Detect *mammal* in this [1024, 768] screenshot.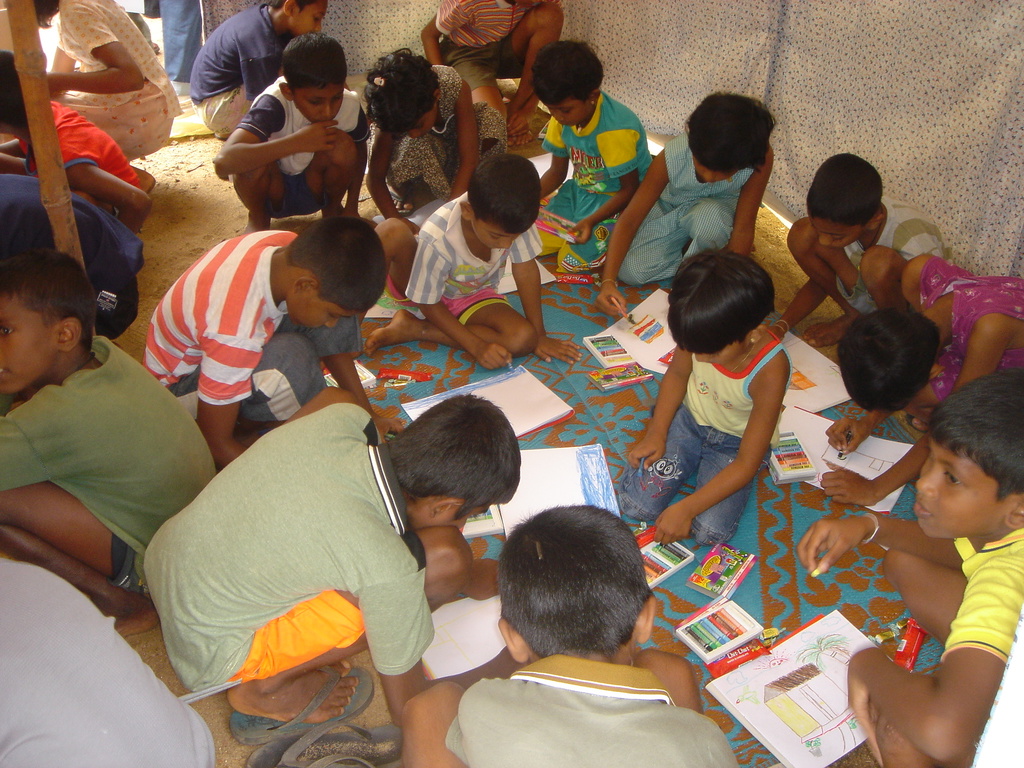
Detection: l=365, t=47, r=505, b=228.
